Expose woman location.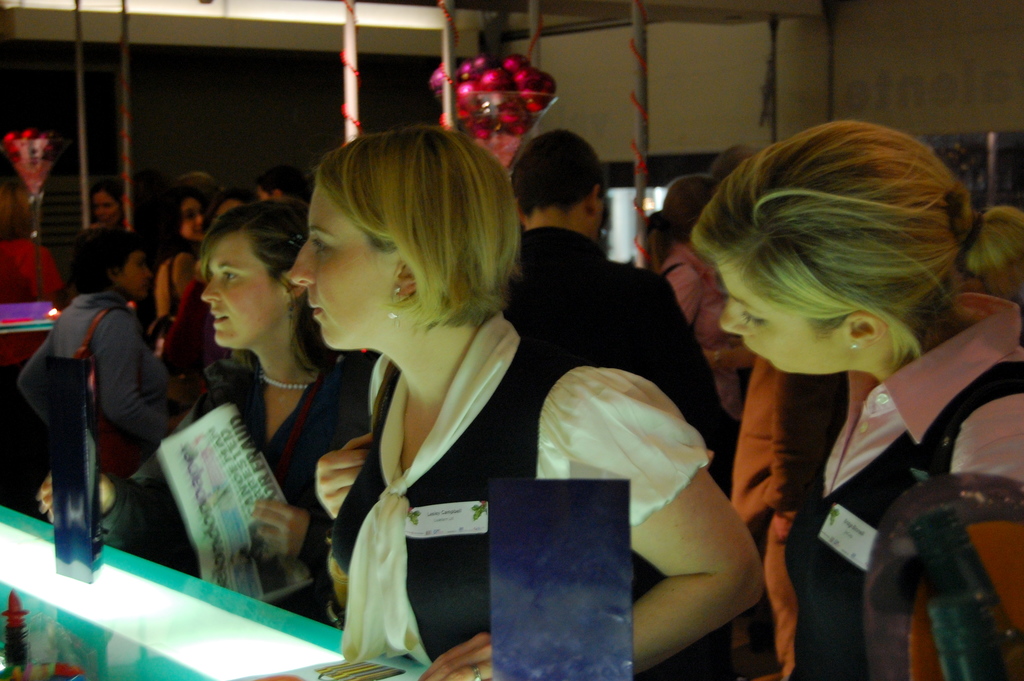
Exposed at (636, 171, 752, 420).
